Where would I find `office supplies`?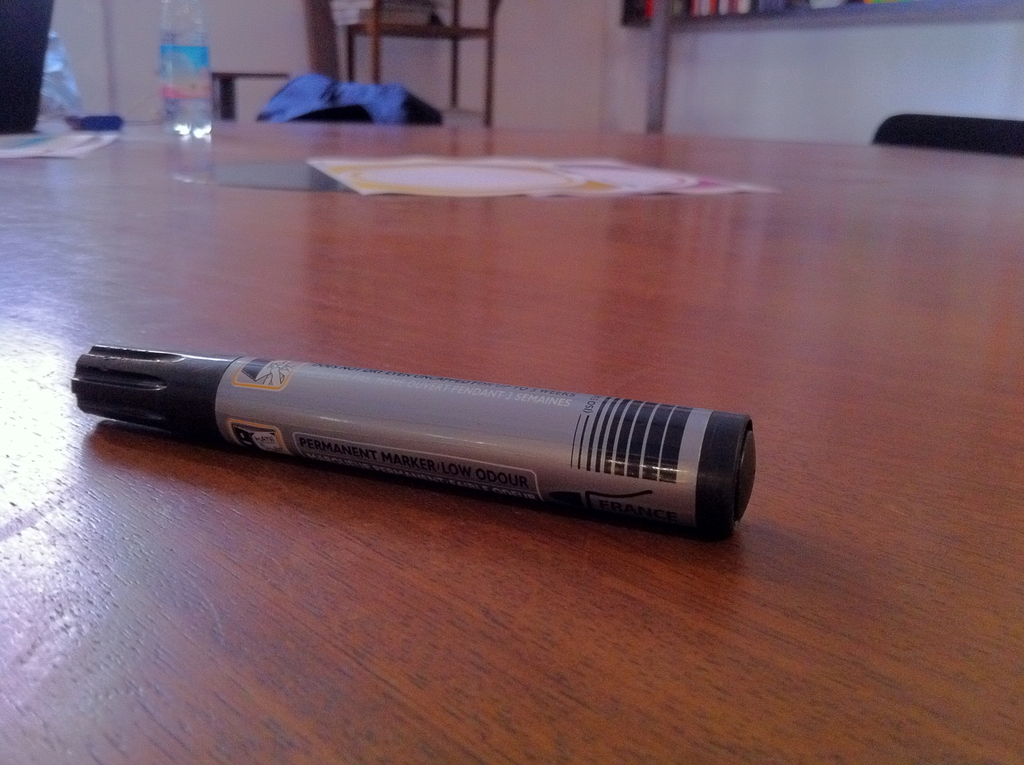
At bbox=(866, 113, 1023, 159).
